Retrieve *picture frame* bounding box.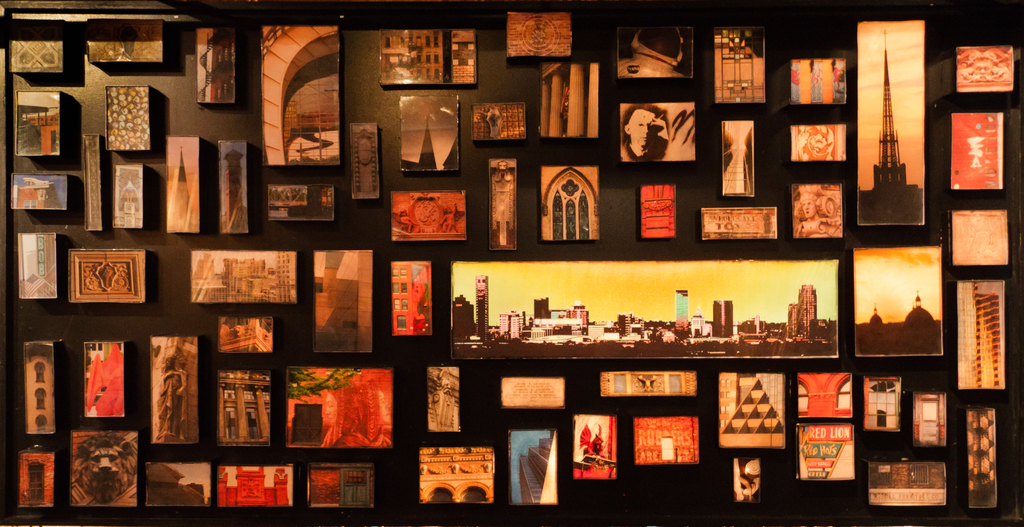
Bounding box: <box>187,245,298,305</box>.
